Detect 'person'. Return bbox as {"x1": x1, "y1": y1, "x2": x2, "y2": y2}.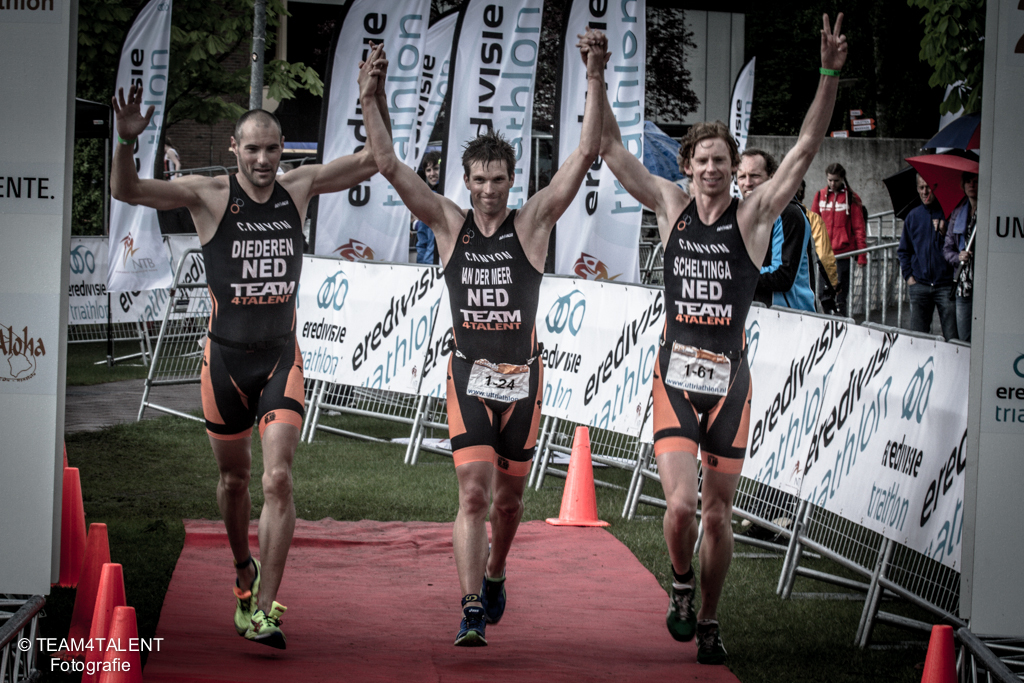
{"x1": 892, "y1": 171, "x2": 954, "y2": 342}.
